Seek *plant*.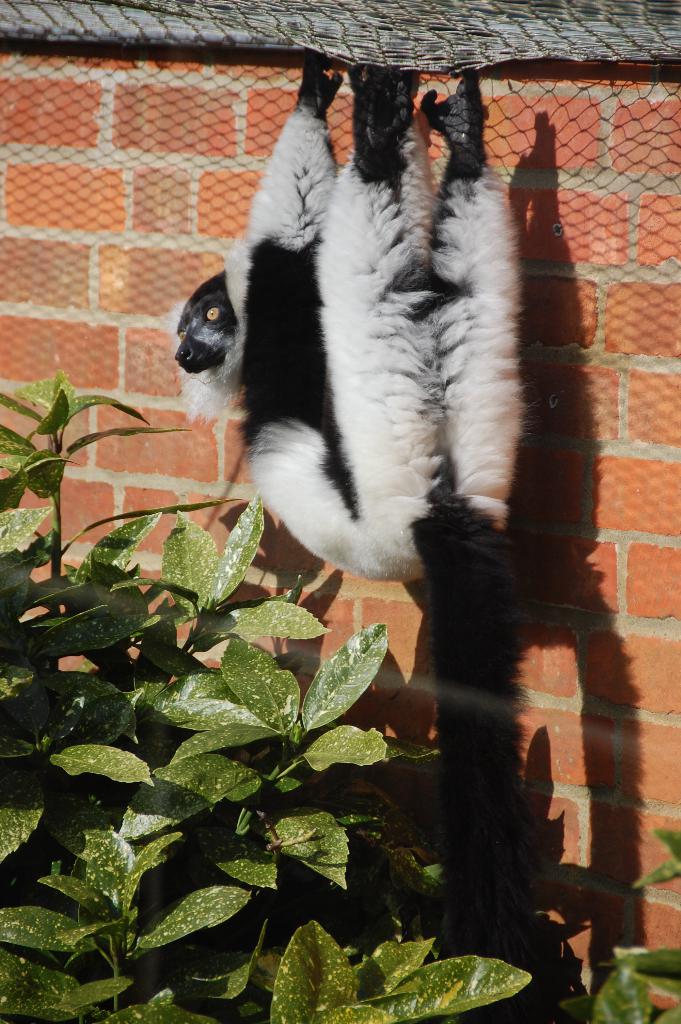
detection(0, 371, 680, 1023).
